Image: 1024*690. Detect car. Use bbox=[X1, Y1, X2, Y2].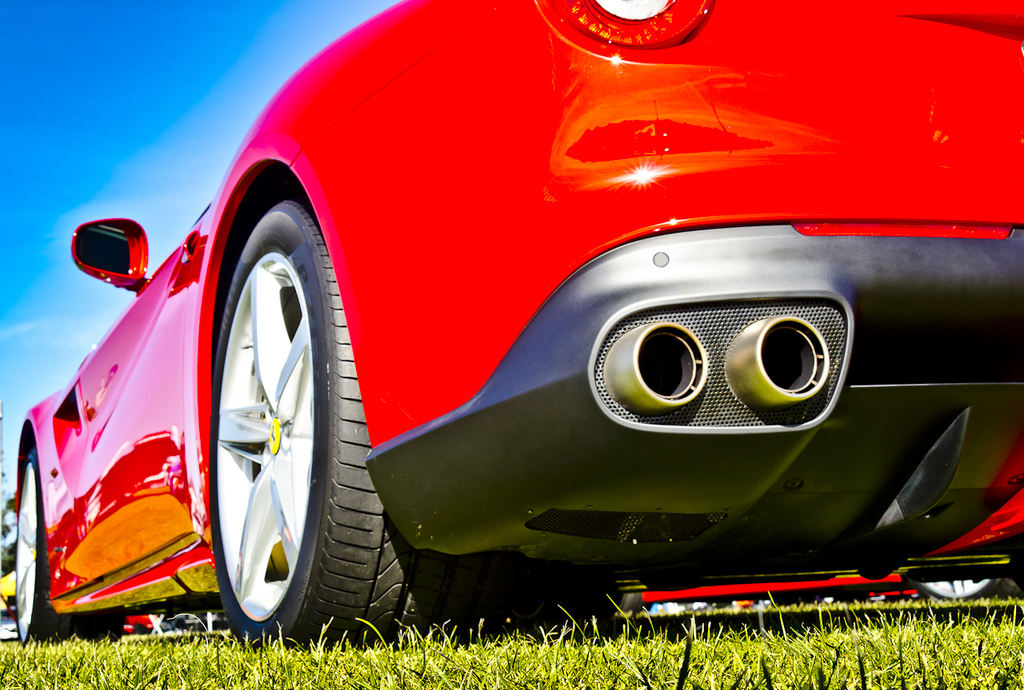
bbox=[617, 578, 998, 615].
